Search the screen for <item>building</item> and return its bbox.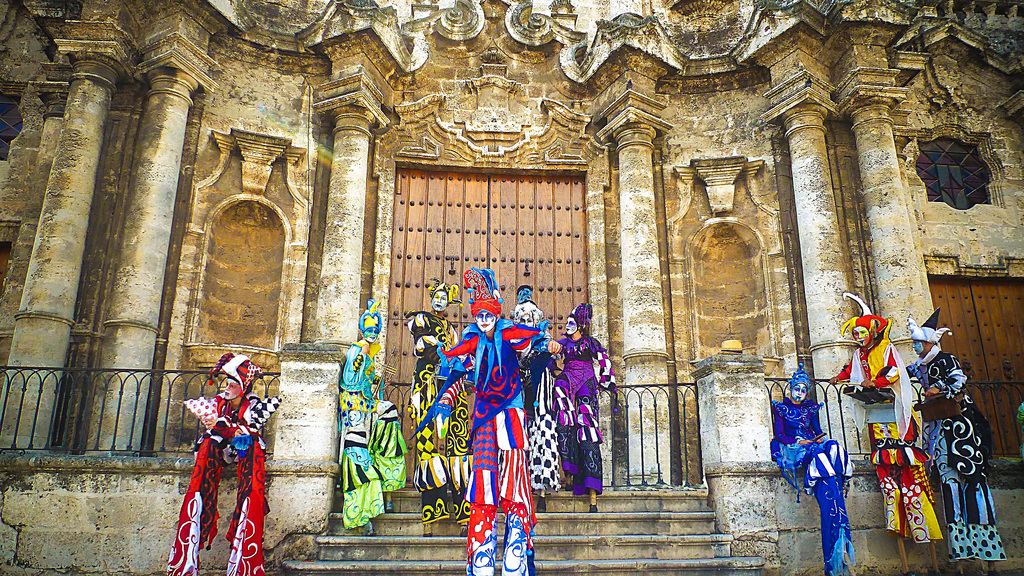
Found: (0,0,1023,575).
